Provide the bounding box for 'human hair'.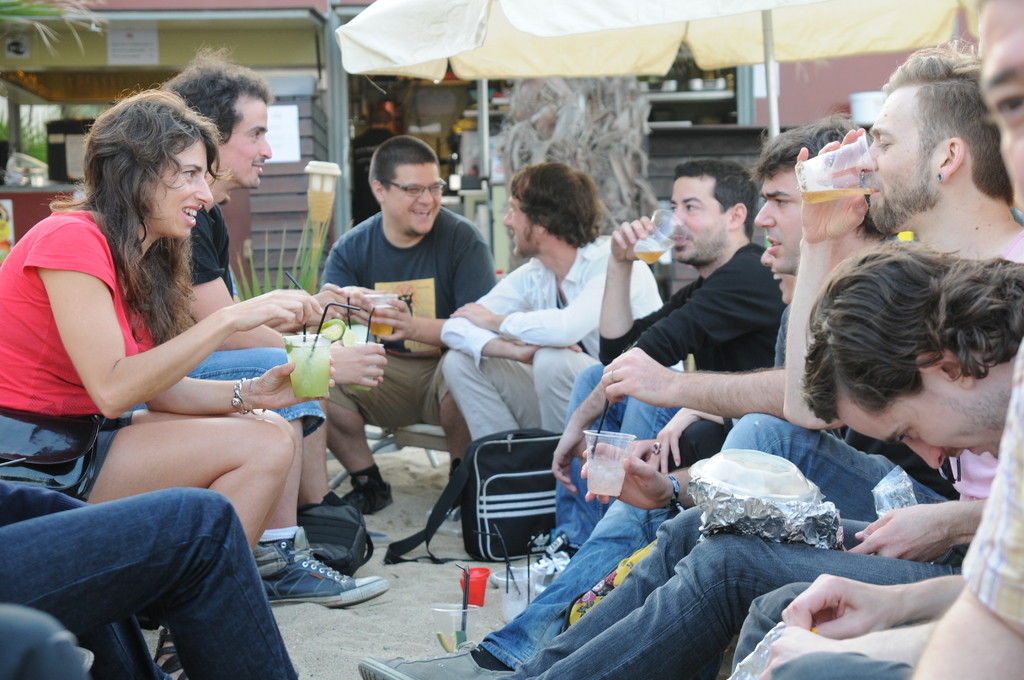
crop(745, 105, 900, 245).
